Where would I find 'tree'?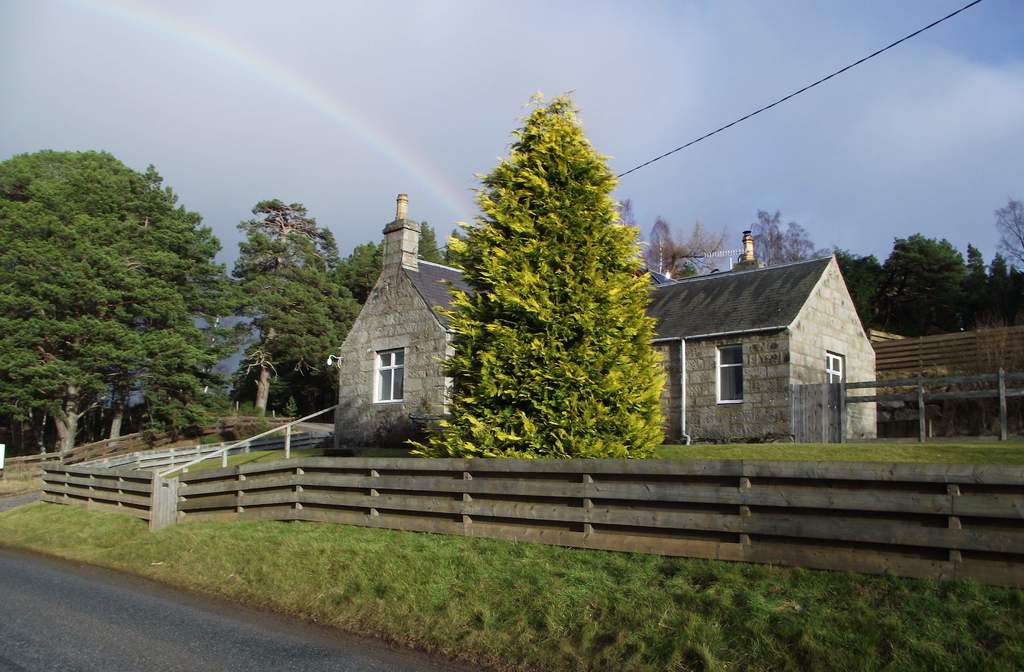
At bbox=[6, 148, 228, 465].
